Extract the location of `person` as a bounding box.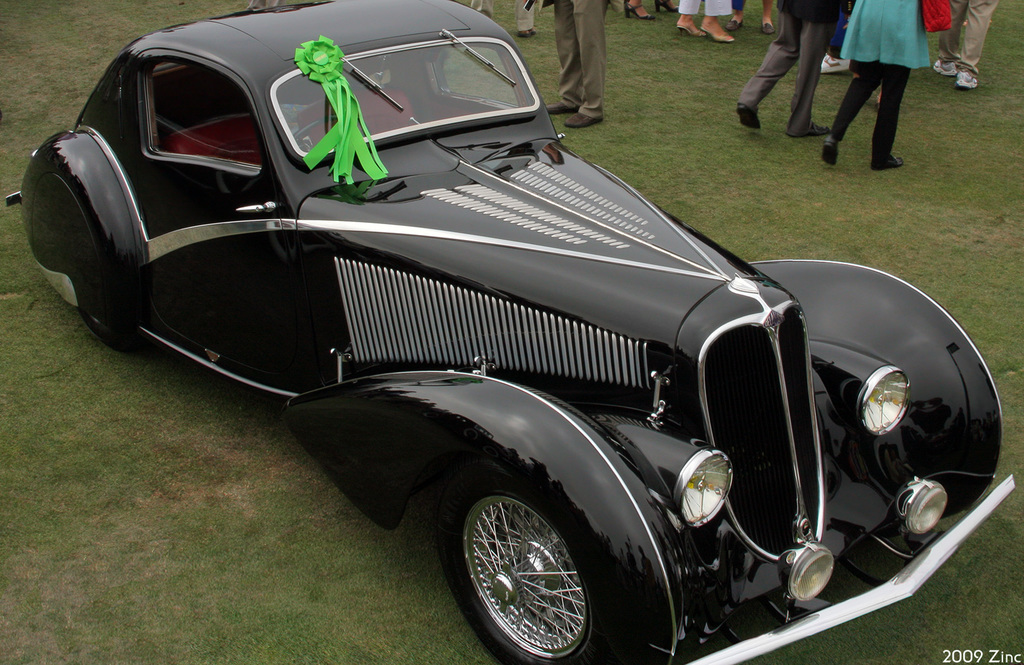
624:0:675:19.
